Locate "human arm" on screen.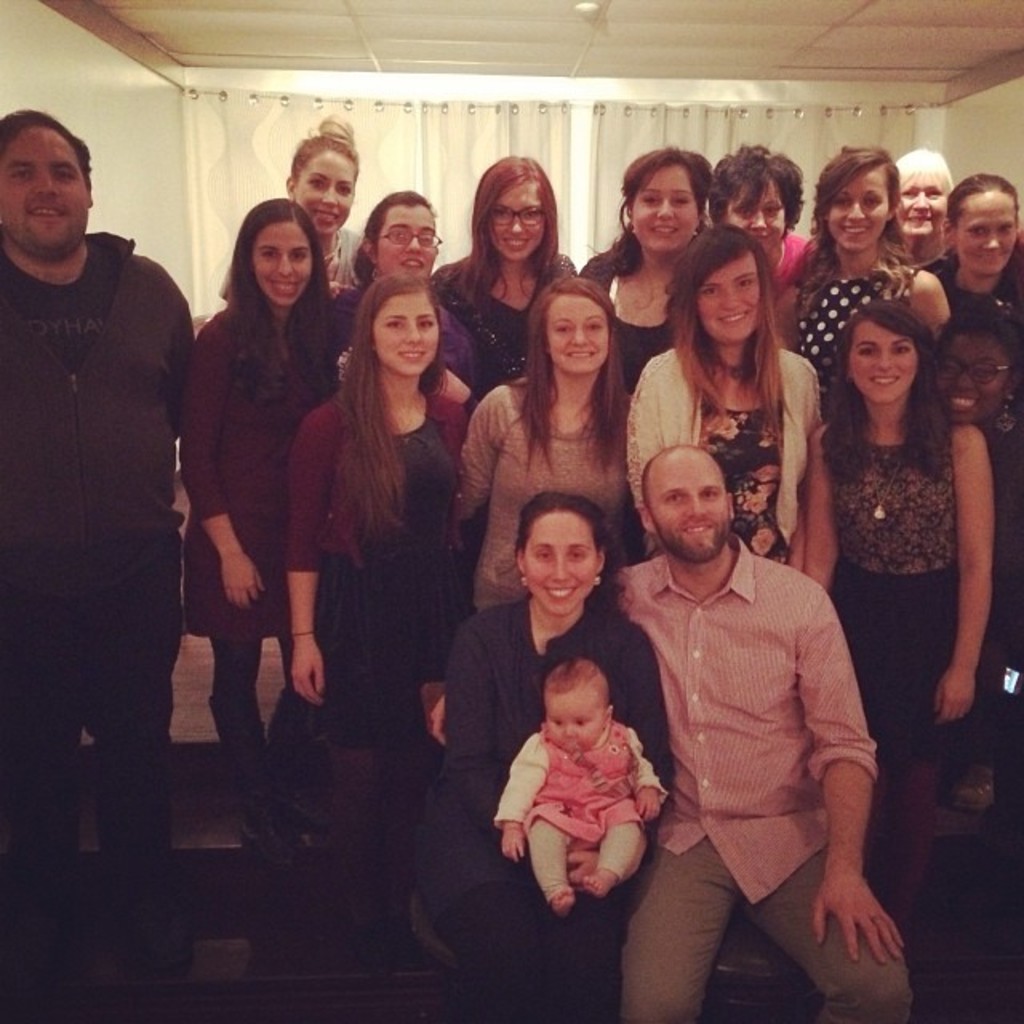
On screen at [496, 726, 555, 862].
